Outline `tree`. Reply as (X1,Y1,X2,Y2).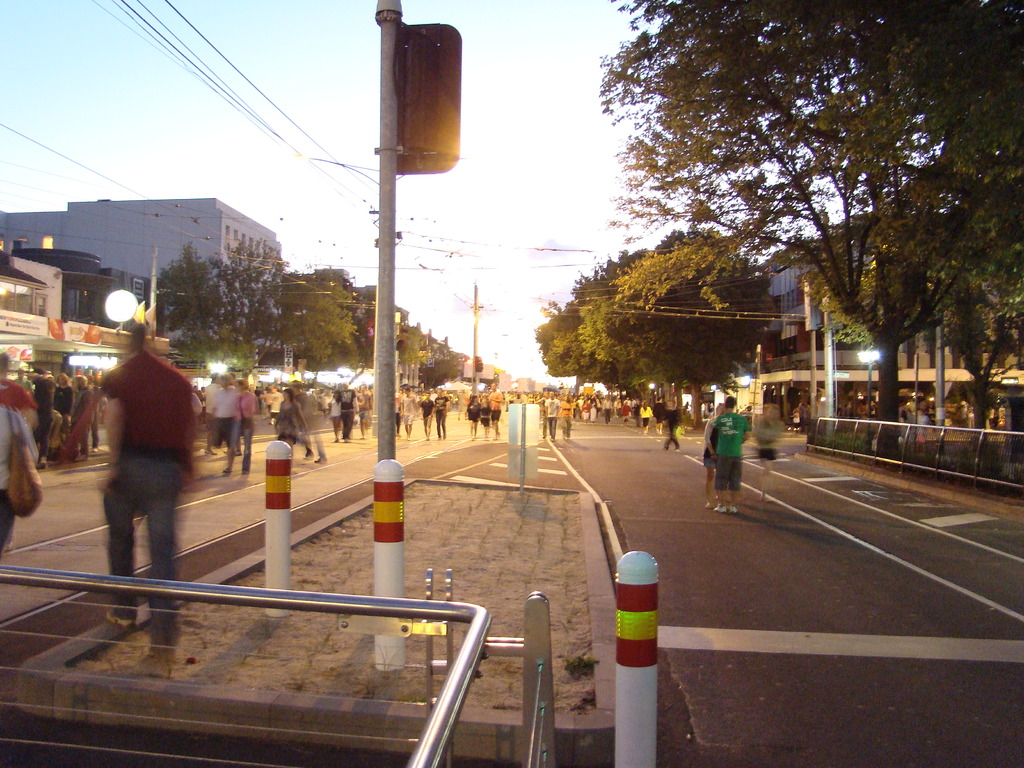
(588,0,1023,456).
